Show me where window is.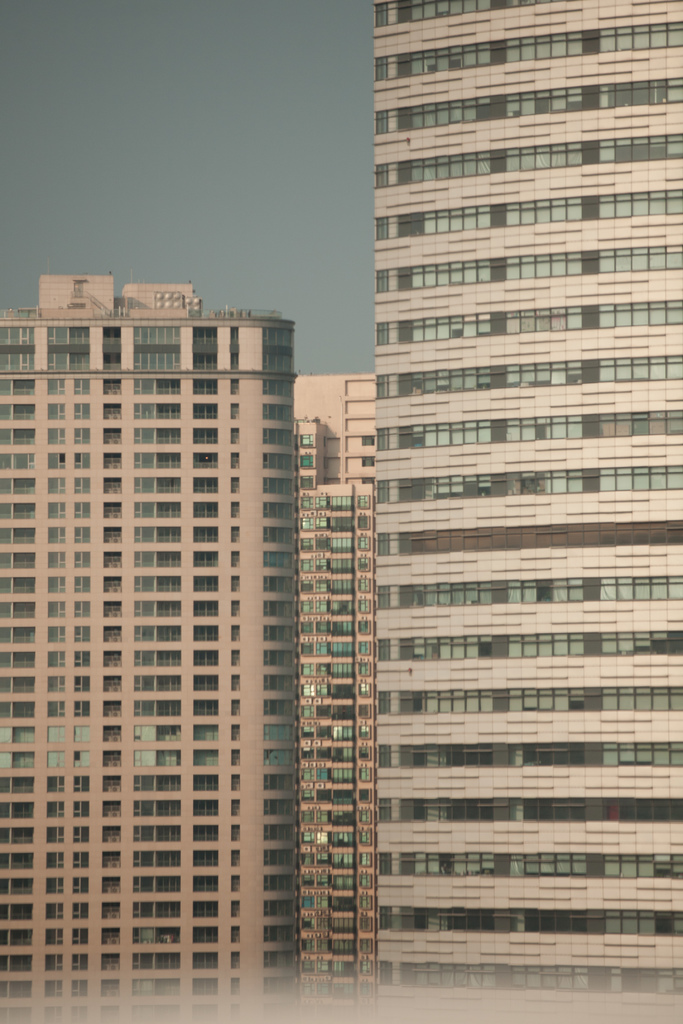
window is at x1=103 y1=406 x2=121 y2=420.
